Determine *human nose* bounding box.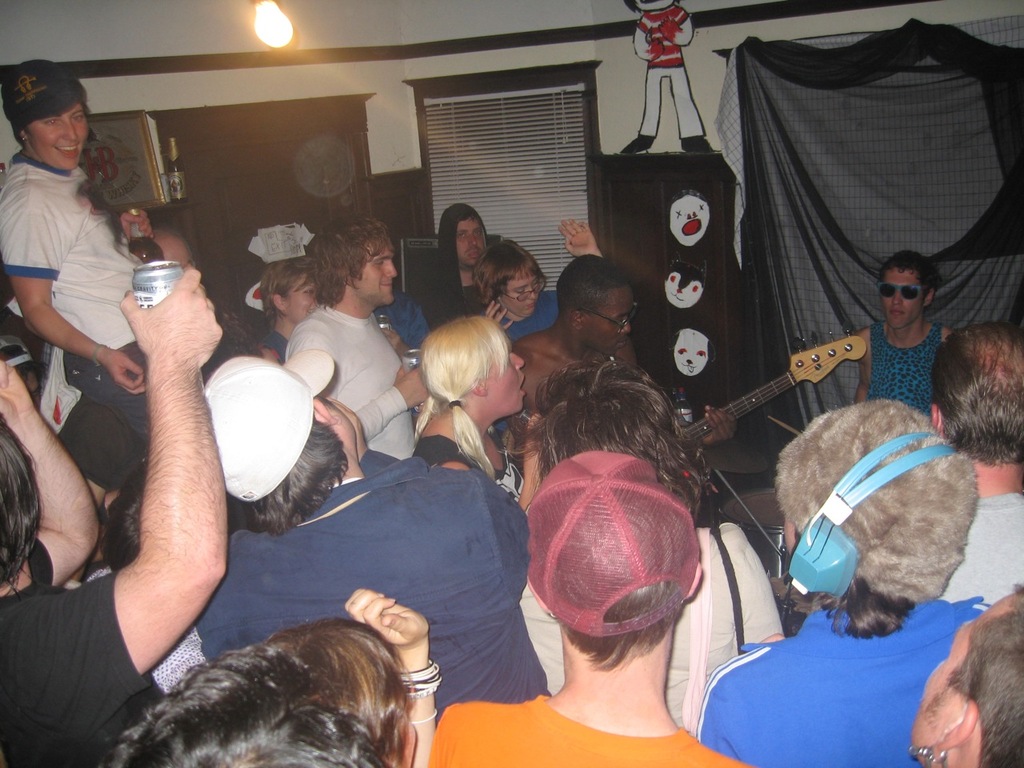
Determined: 60,120,75,141.
